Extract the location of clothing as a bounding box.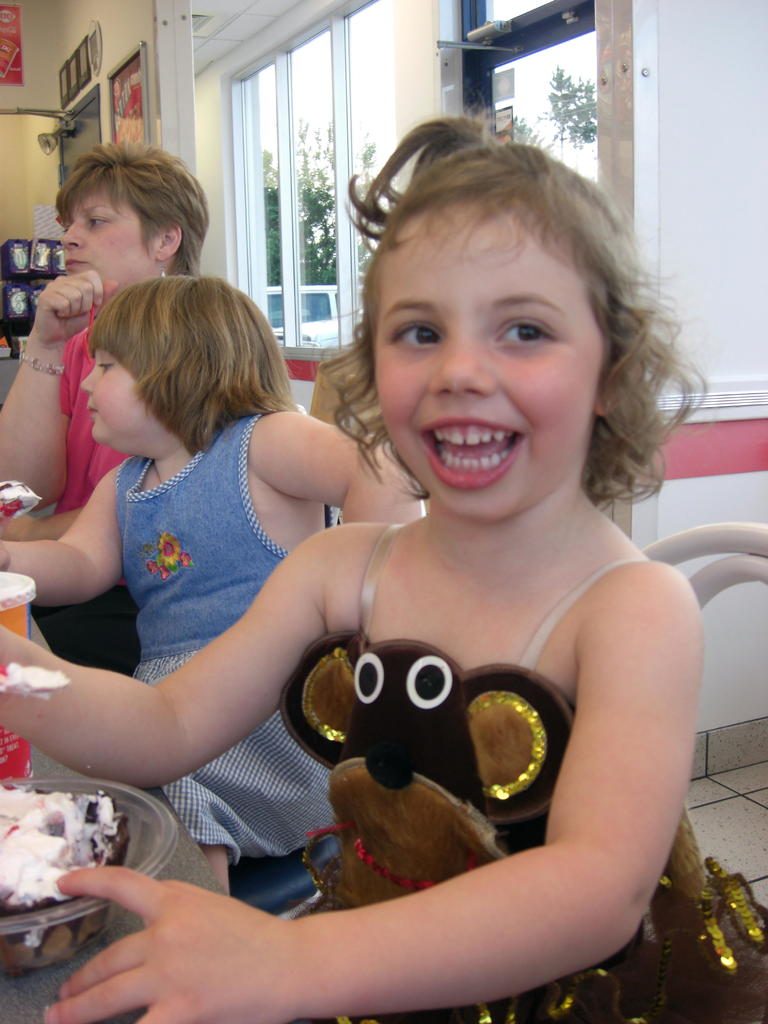
bbox=(47, 317, 131, 522).
